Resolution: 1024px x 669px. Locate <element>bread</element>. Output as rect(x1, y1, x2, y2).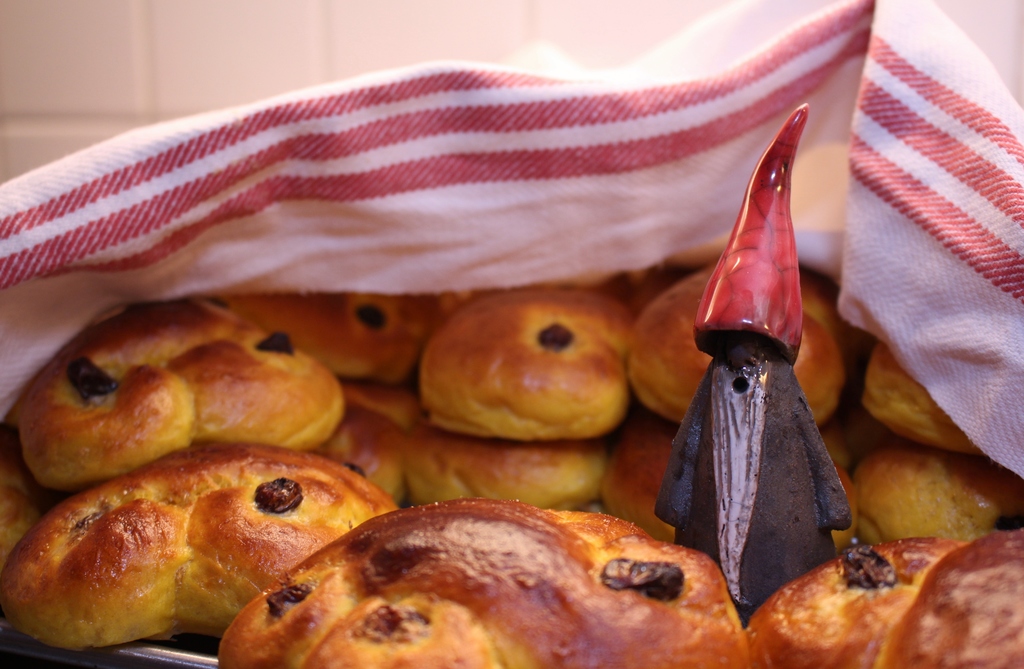
rect(413, 418, 606, 511).
